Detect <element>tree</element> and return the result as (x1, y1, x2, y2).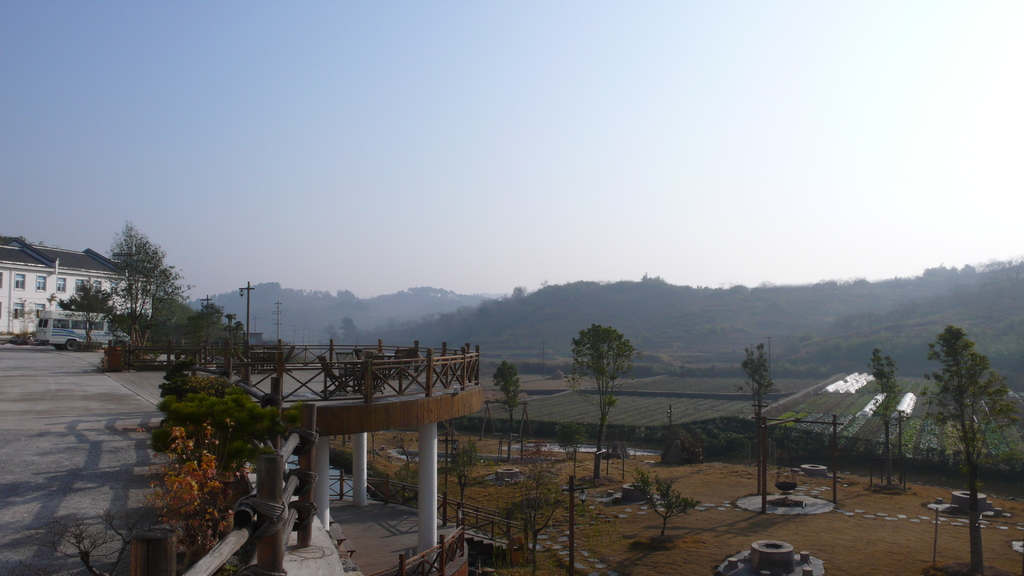
(493, 357, 524, 470).
